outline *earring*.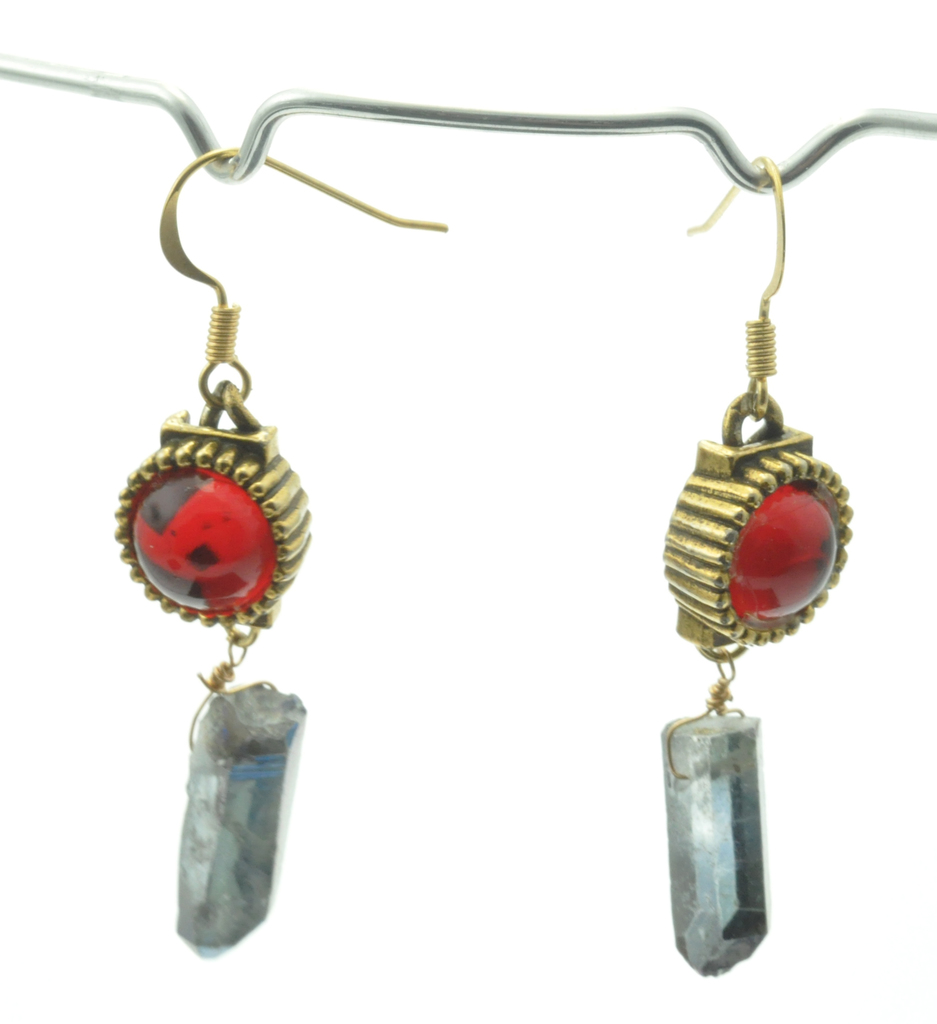
Outline: {"x1": 111, "y1": 135, "x2": 444, "y2": 964}.
